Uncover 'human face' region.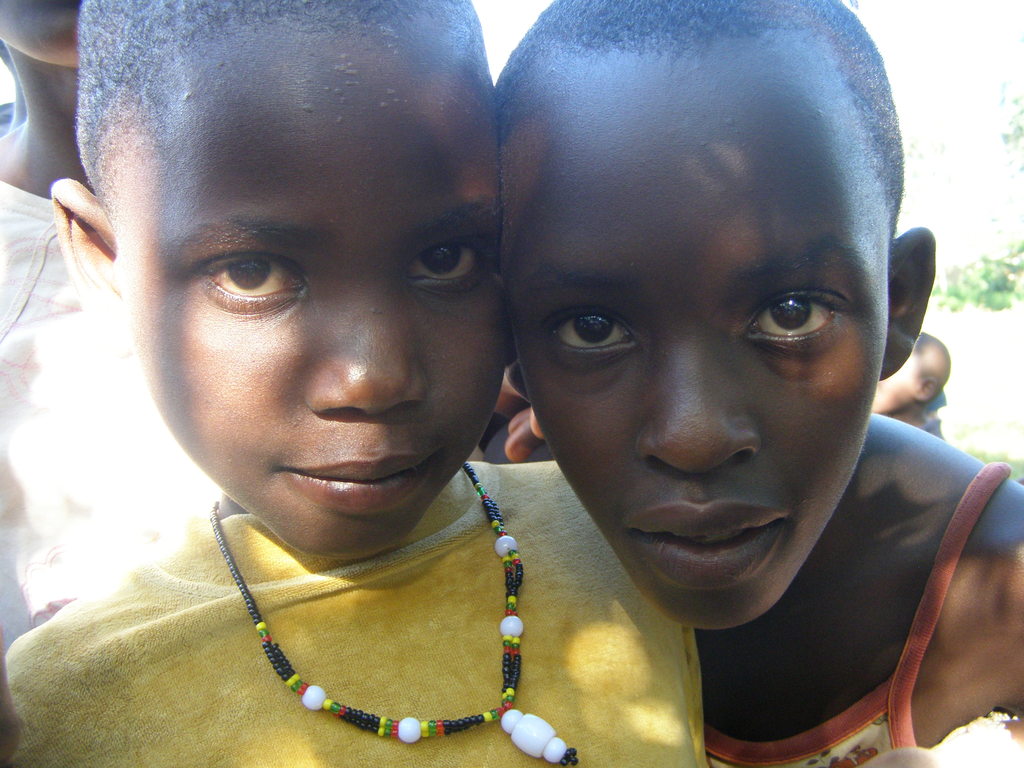
Uncovered: bbox(514, 51, 890, 632).
